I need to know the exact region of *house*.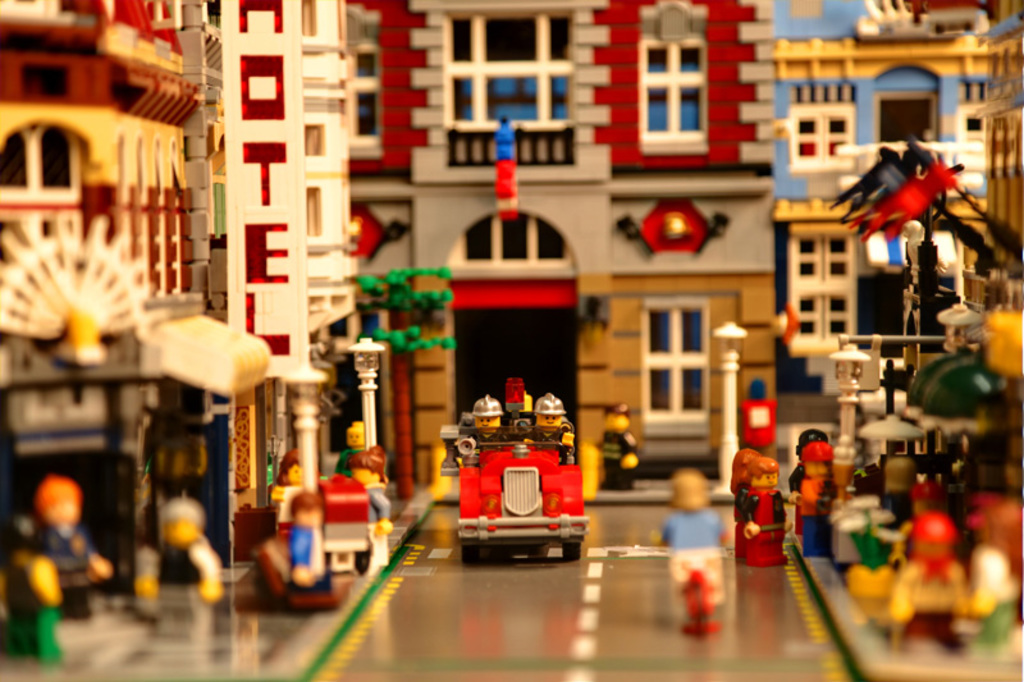
Region: bbox=[192, 0, 358, 585].
